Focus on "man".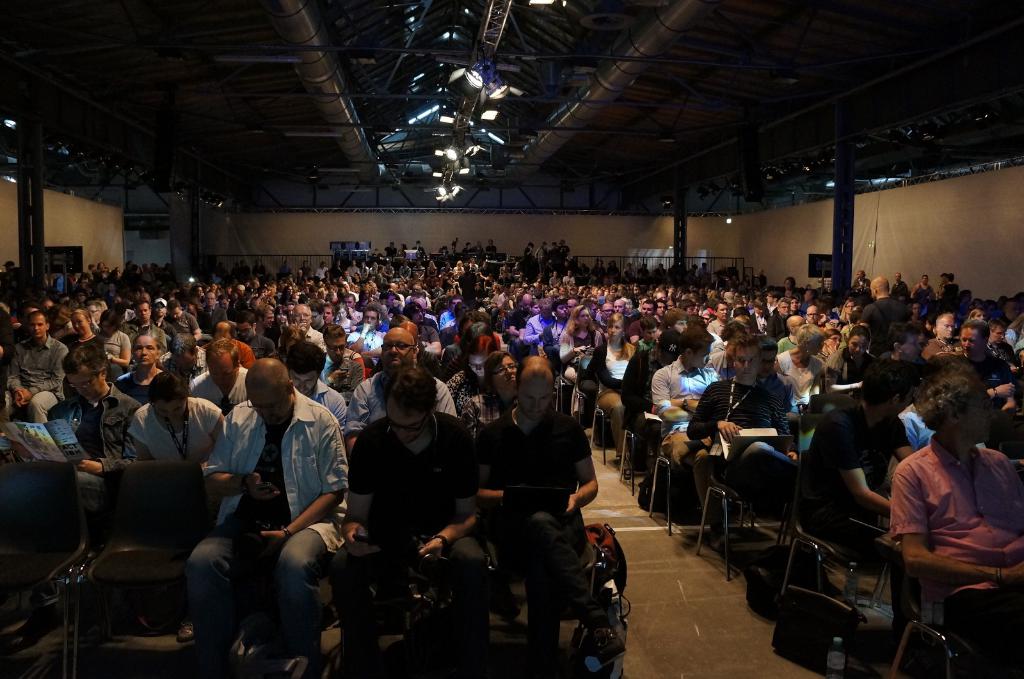
Focused at pyautogui.locateOnScreen(486, 237, 499, 255).
